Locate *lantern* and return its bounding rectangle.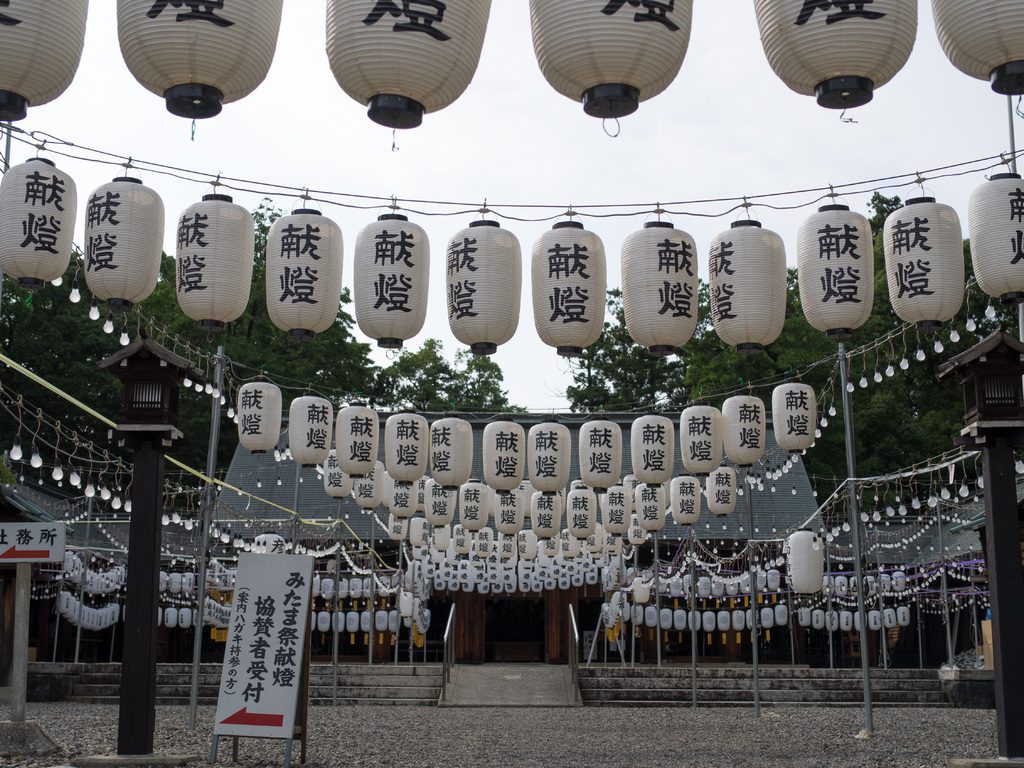
(x1=630, y1=605, x2=643, y2=625).
